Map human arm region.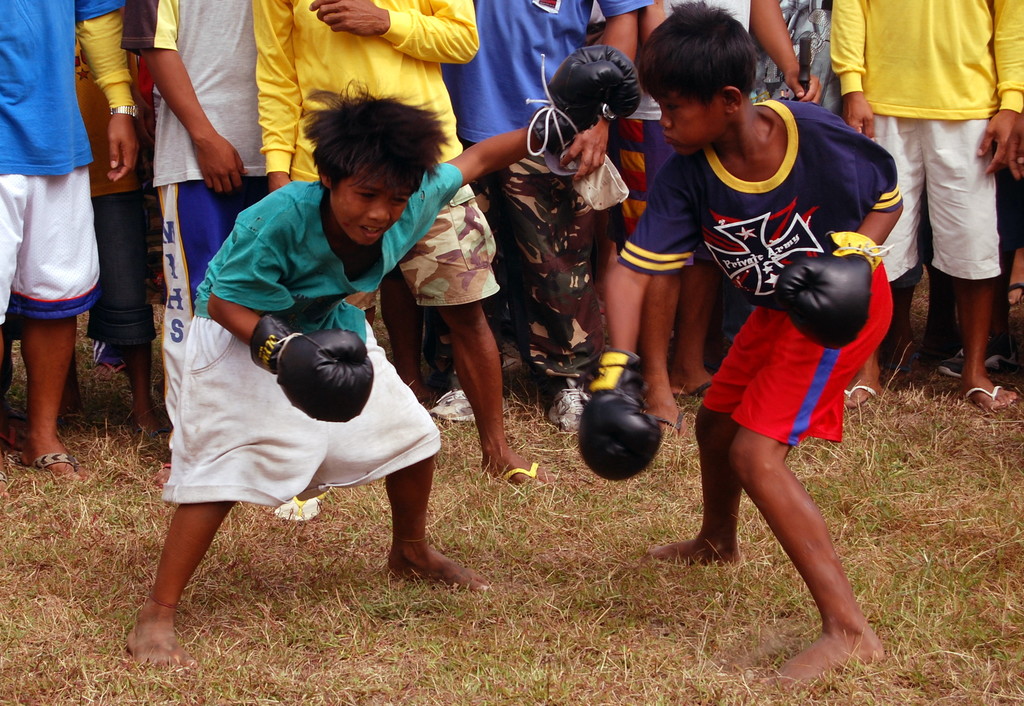
Mapped to [x1=826, y1=0, x2=876, y2=144].
